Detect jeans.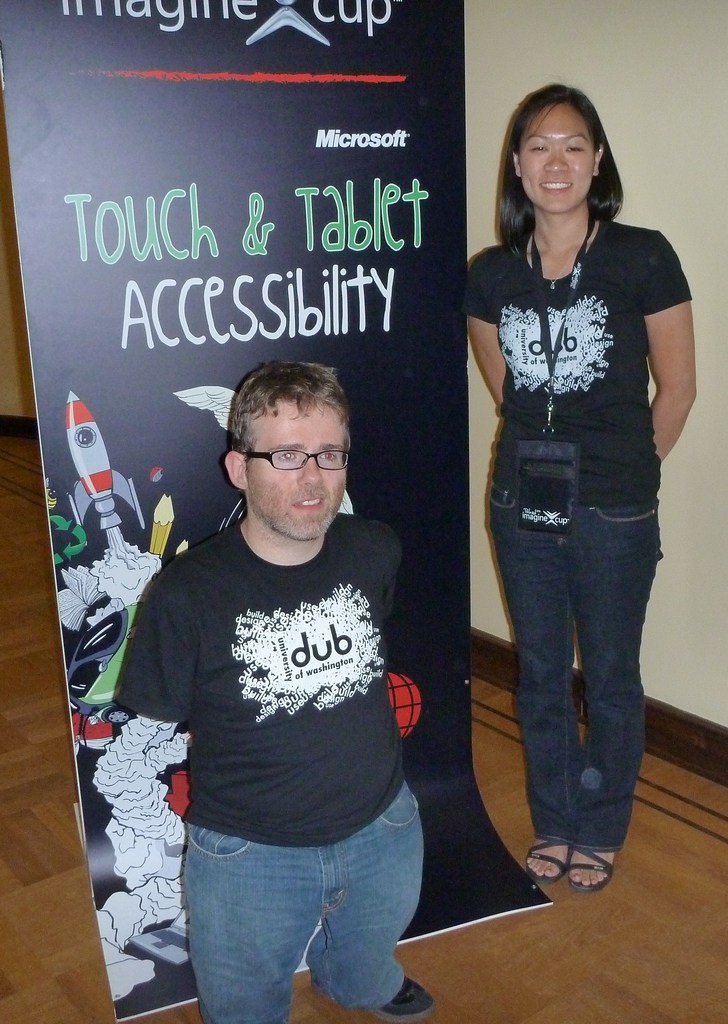
Detected at (172, 770, 426, 1023).
